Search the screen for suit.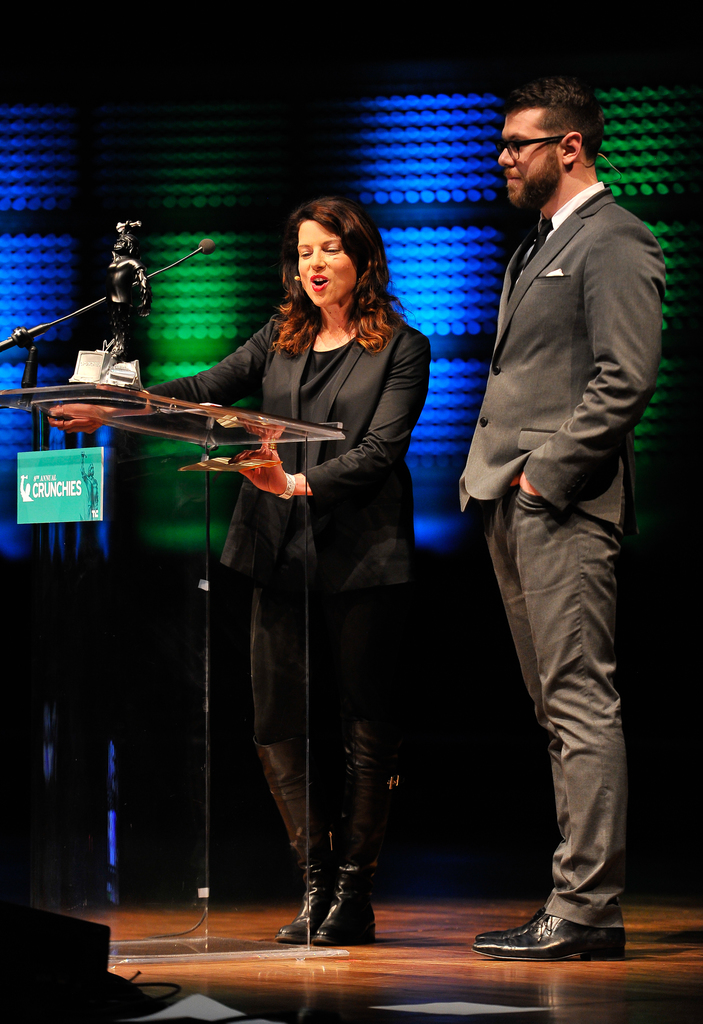
Found at 455, 191, 666, 920.
